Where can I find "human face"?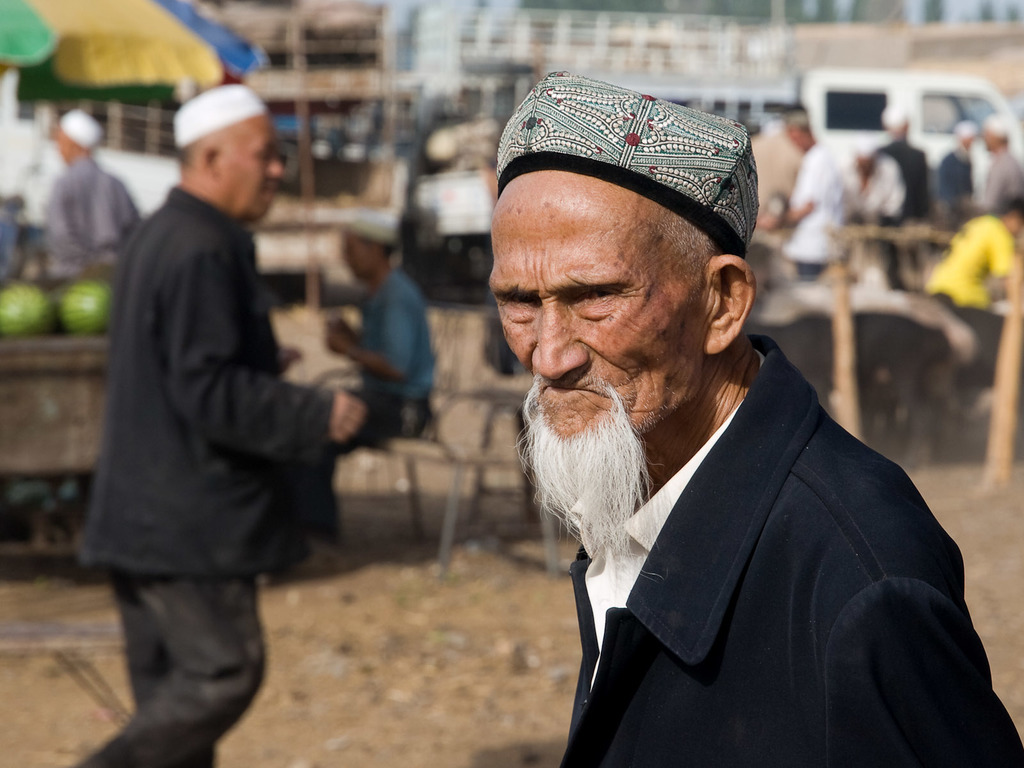
You can find it at Rect(218, 118, 289, 220).
